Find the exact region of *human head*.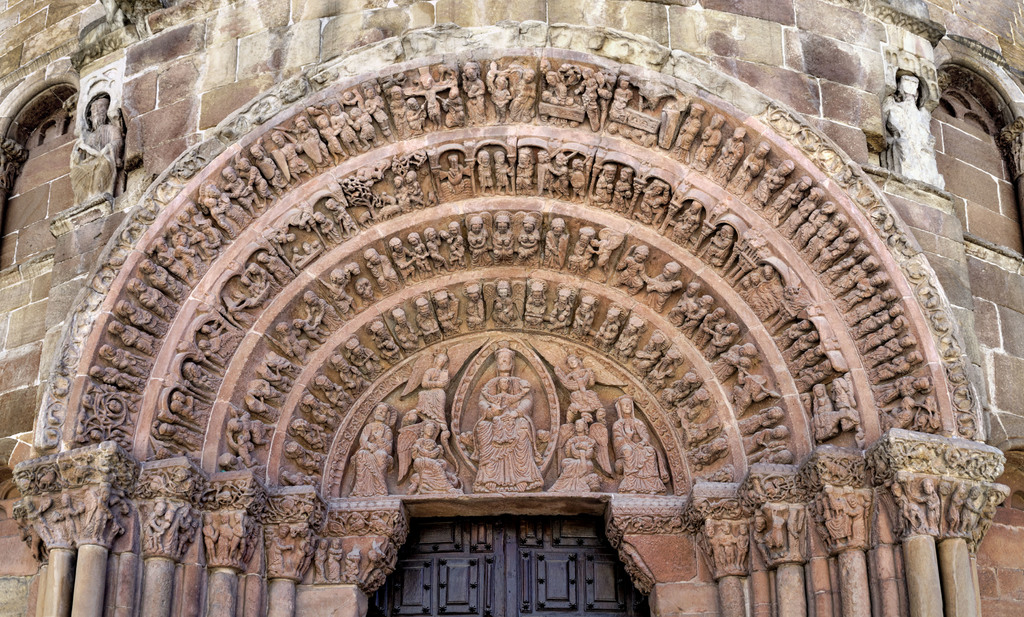
Exact region: bbox(447, 221, 461, 232).
